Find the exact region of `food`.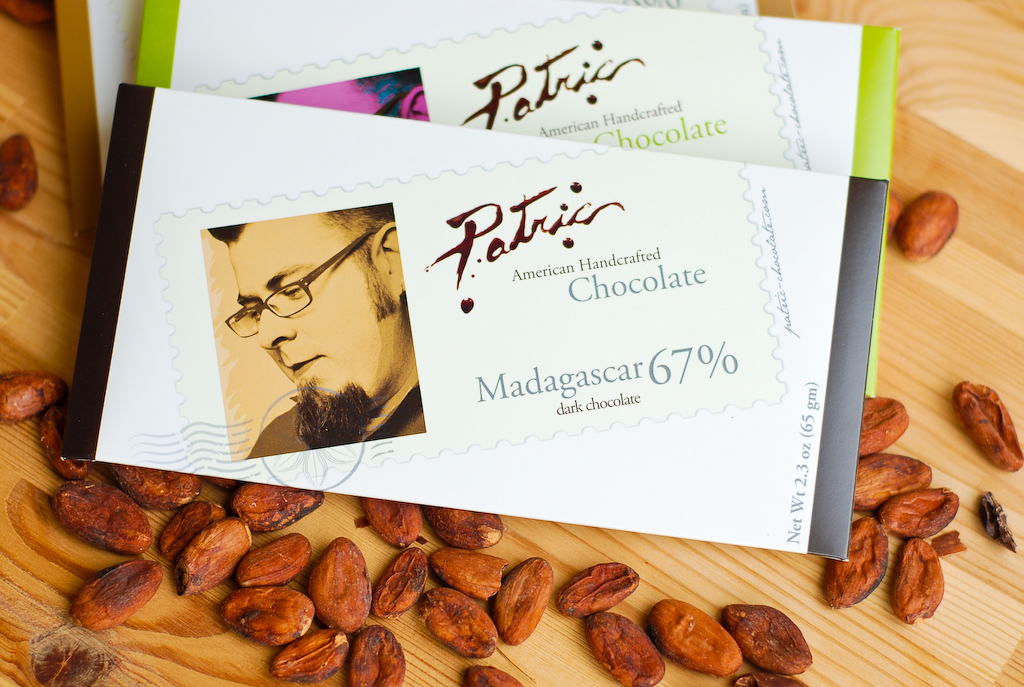
Exact region: (left=219, top=593, right=300, bottom=659).
